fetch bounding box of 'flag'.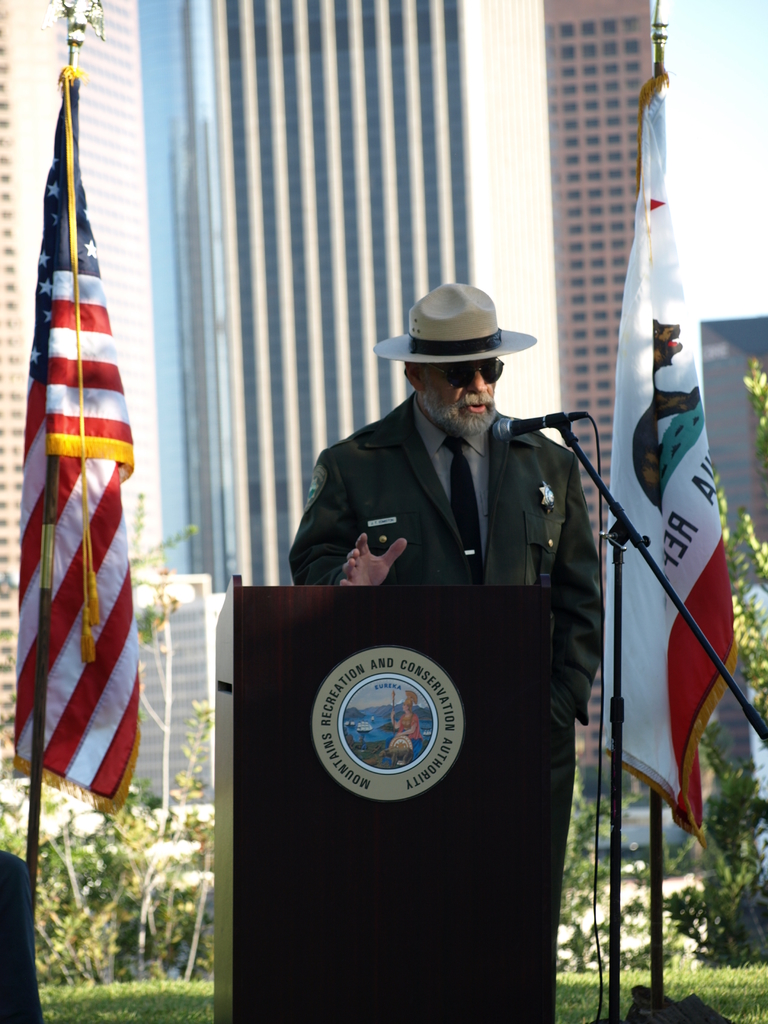
Bbox: BBox(589, 56, 739, 837).
